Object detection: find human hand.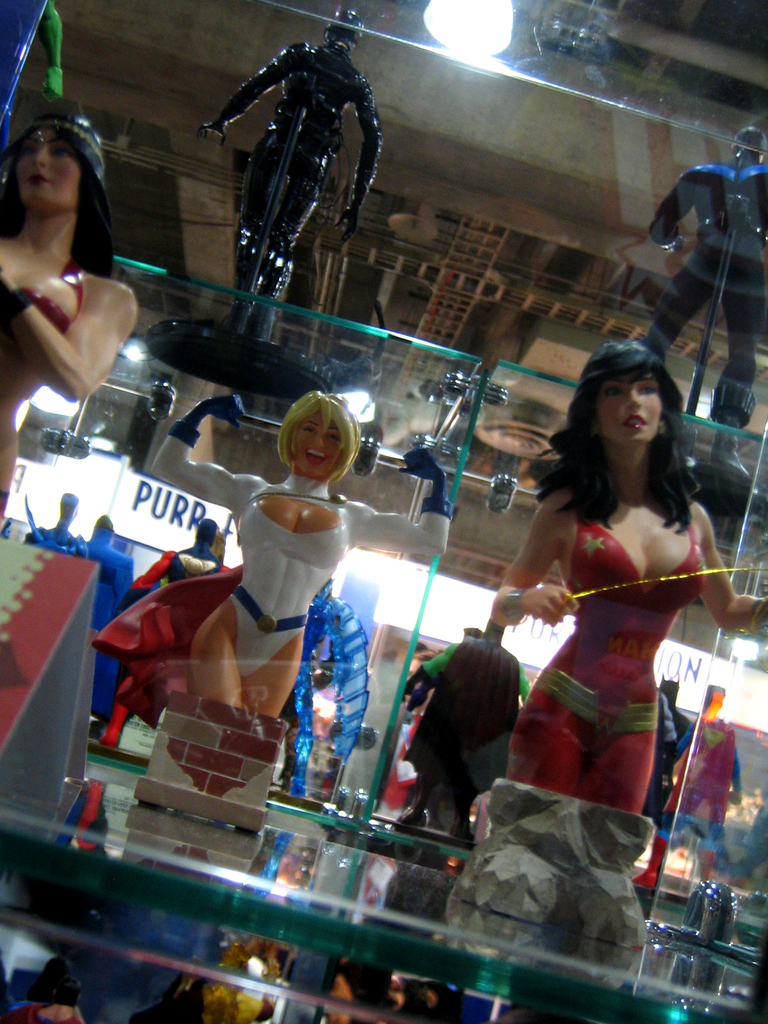
bbox=(0, 264, 16, 304).
